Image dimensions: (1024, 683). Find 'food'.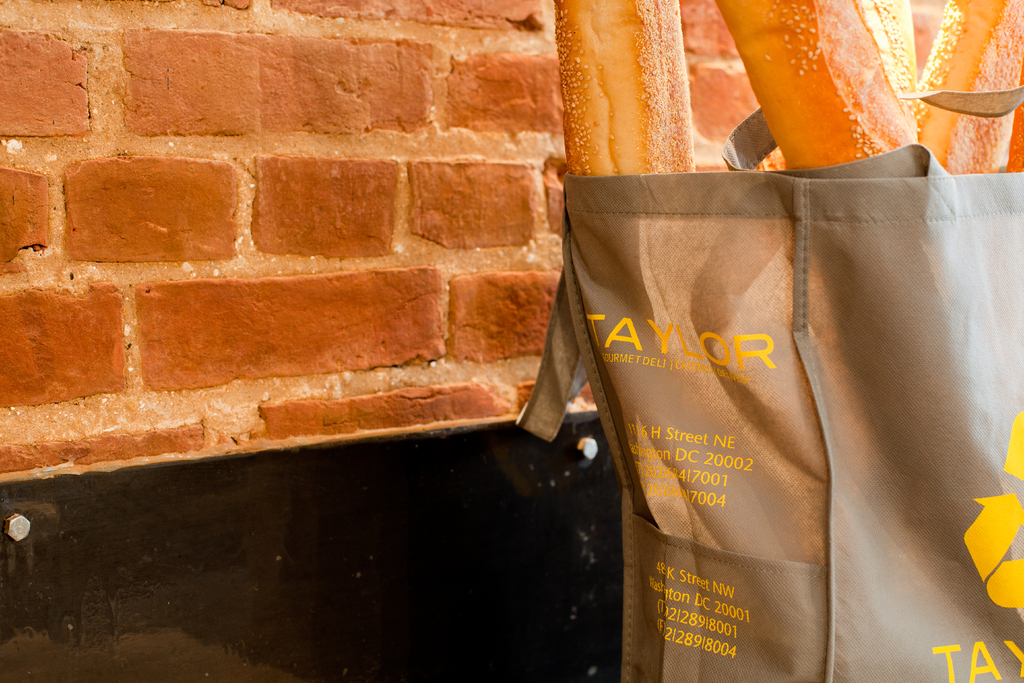
<bbox>916, 0, 1023, 177</bbox>.
